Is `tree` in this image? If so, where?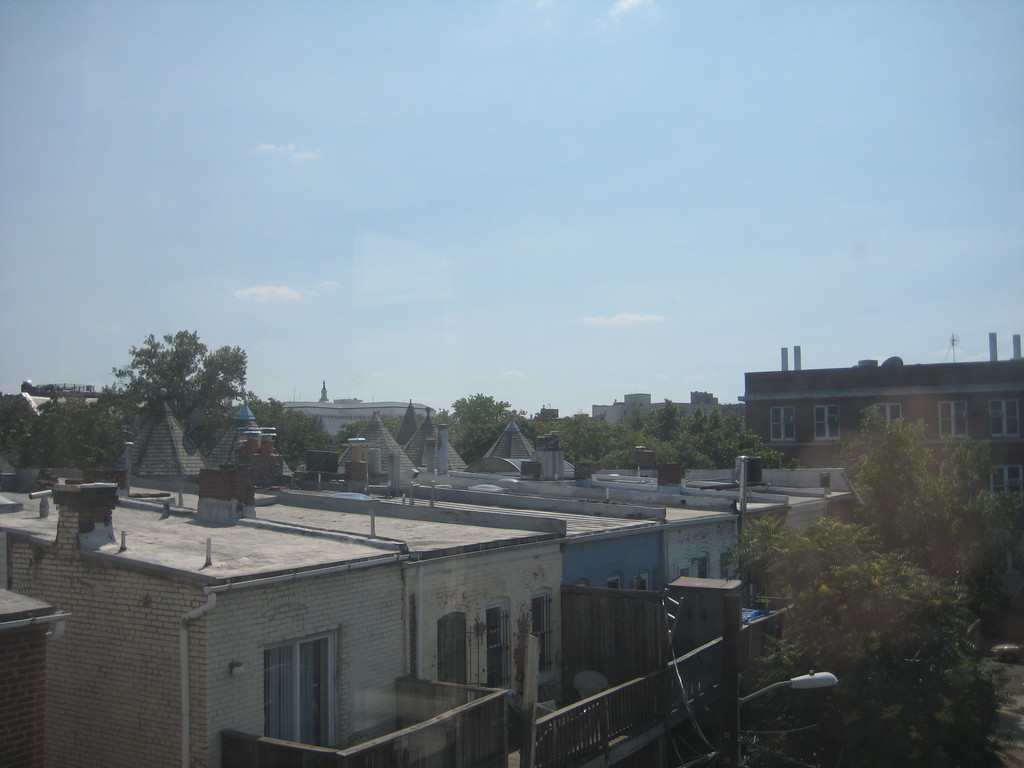
Yes, at (x1=336, y1=409, x2=438, y2=447).
